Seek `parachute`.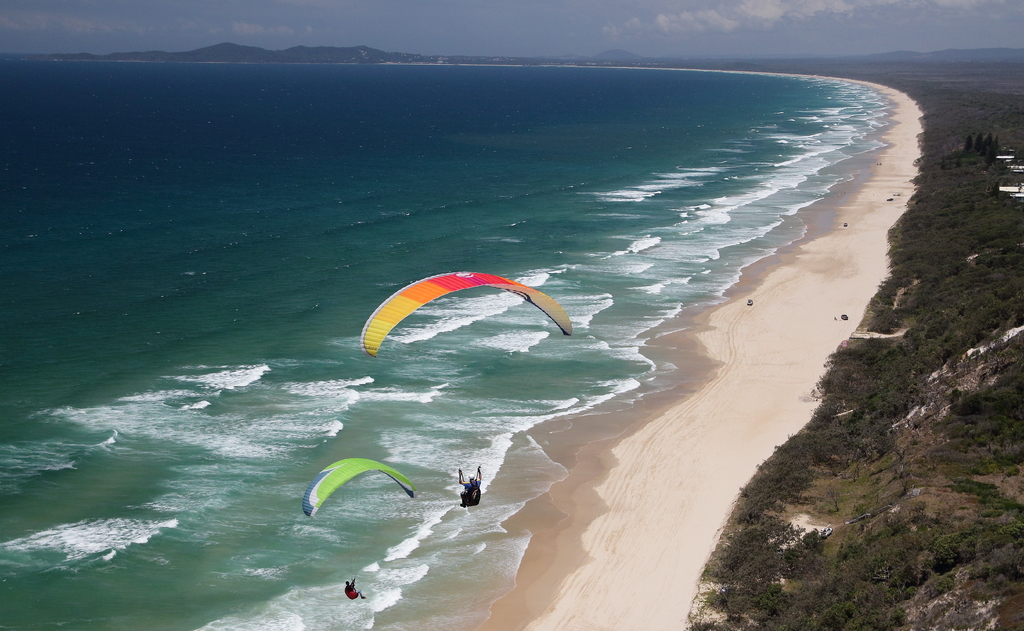
bbox=[297, 456, 417, 599].
